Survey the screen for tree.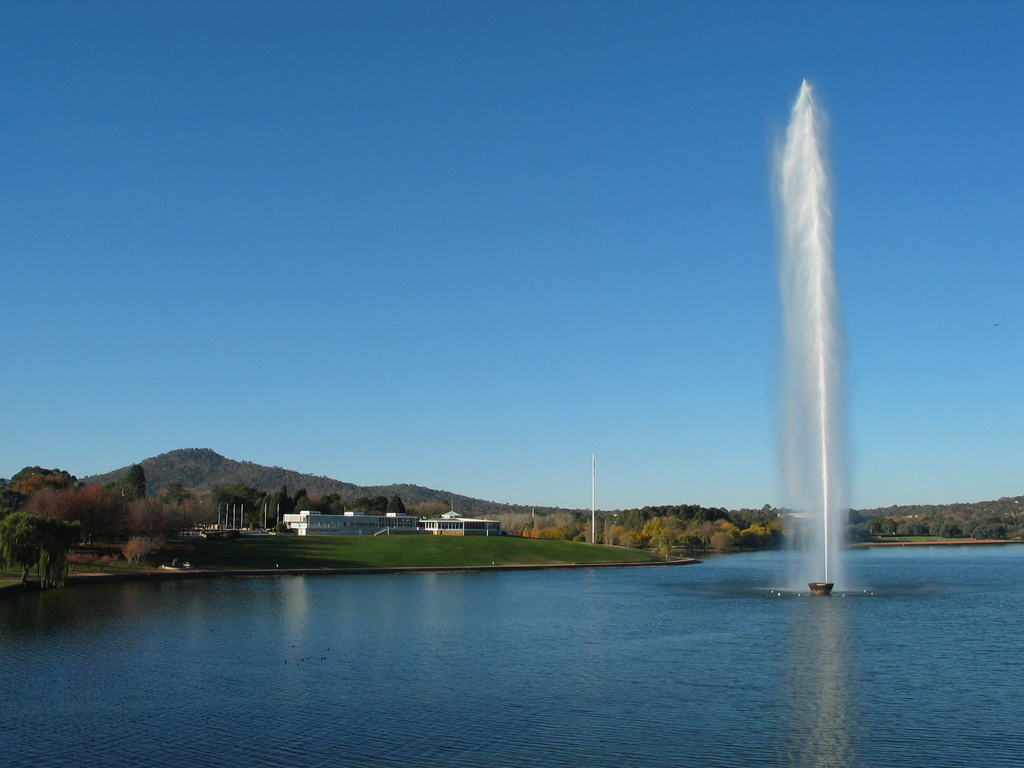
Survey found: bbox=(227, 483, 241, 527).
